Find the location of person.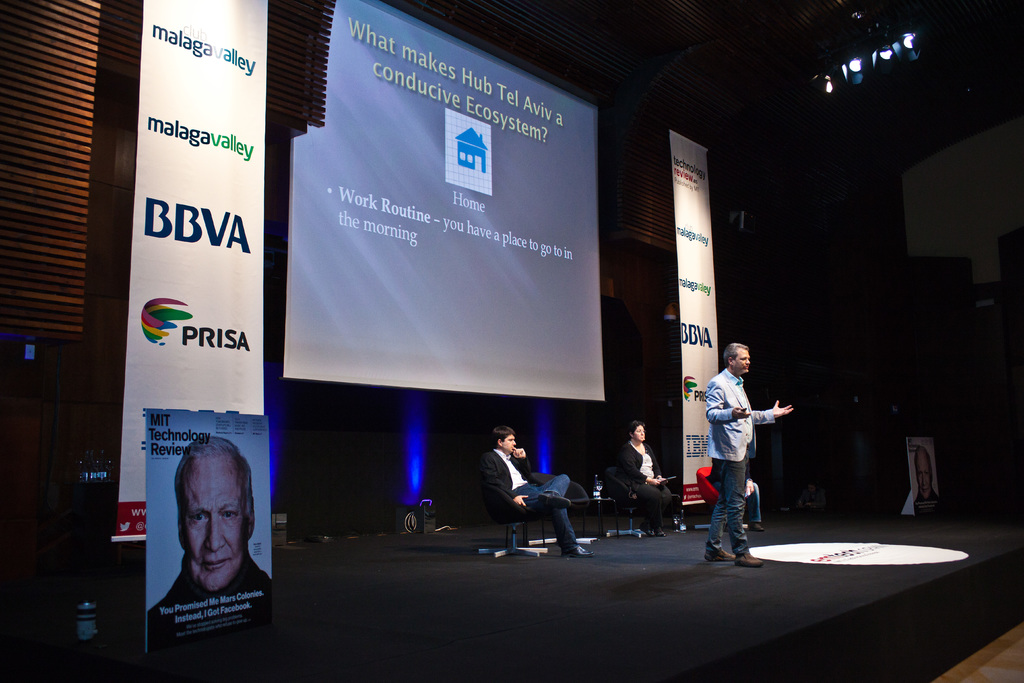
Location: bbox=[704, 341, 794, 568].
